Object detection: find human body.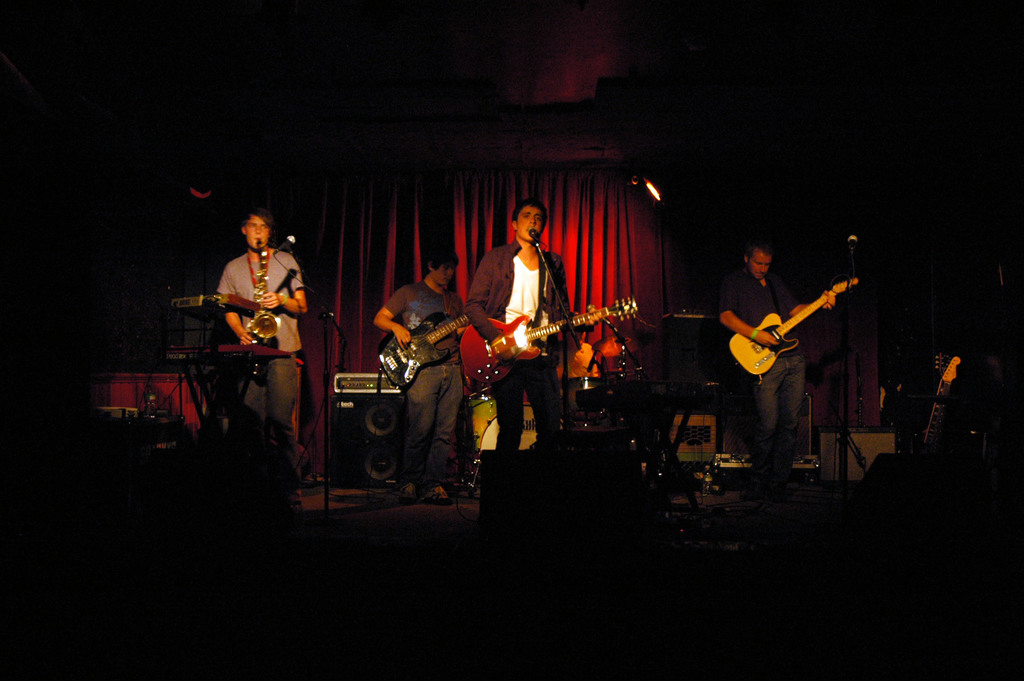
467/196/575/470.
